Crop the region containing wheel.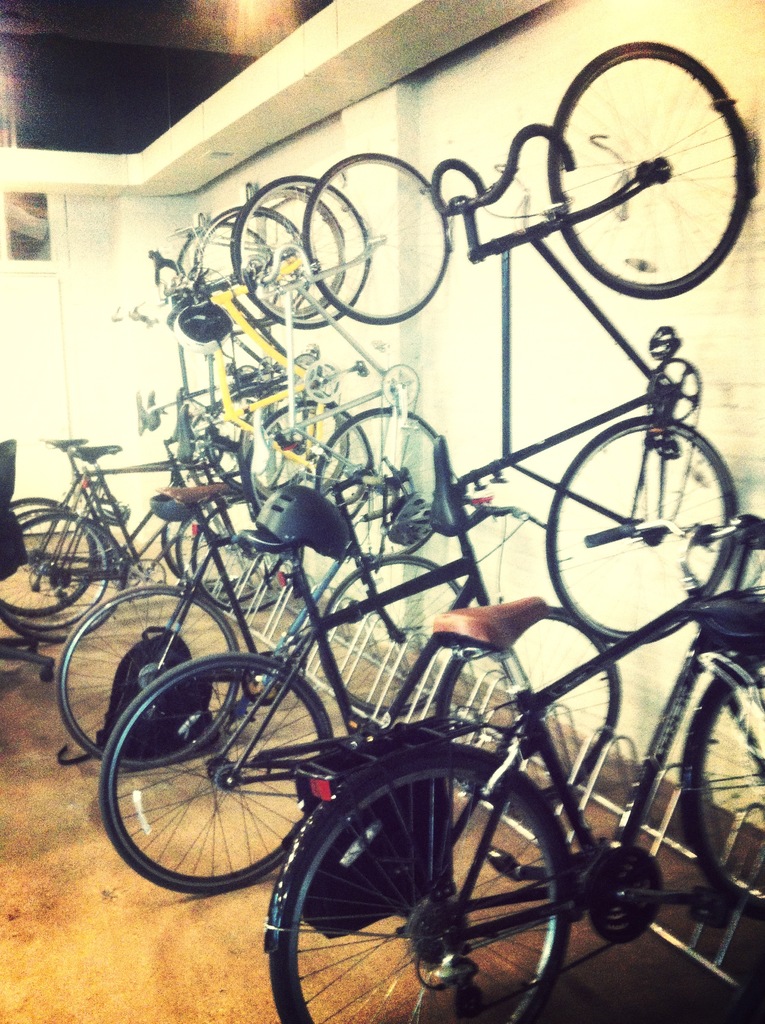
Crop region: bbox=[0, 504, 133, 652].
